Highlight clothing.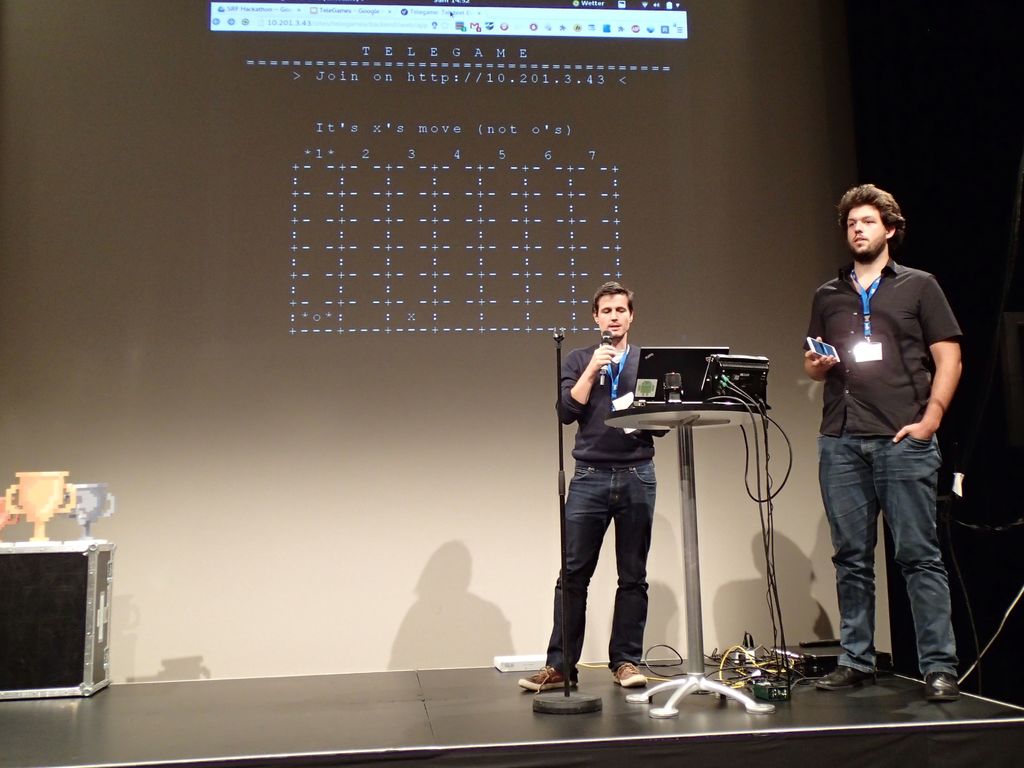
Highlighted region: select_region(821, 431, 955, 675).
